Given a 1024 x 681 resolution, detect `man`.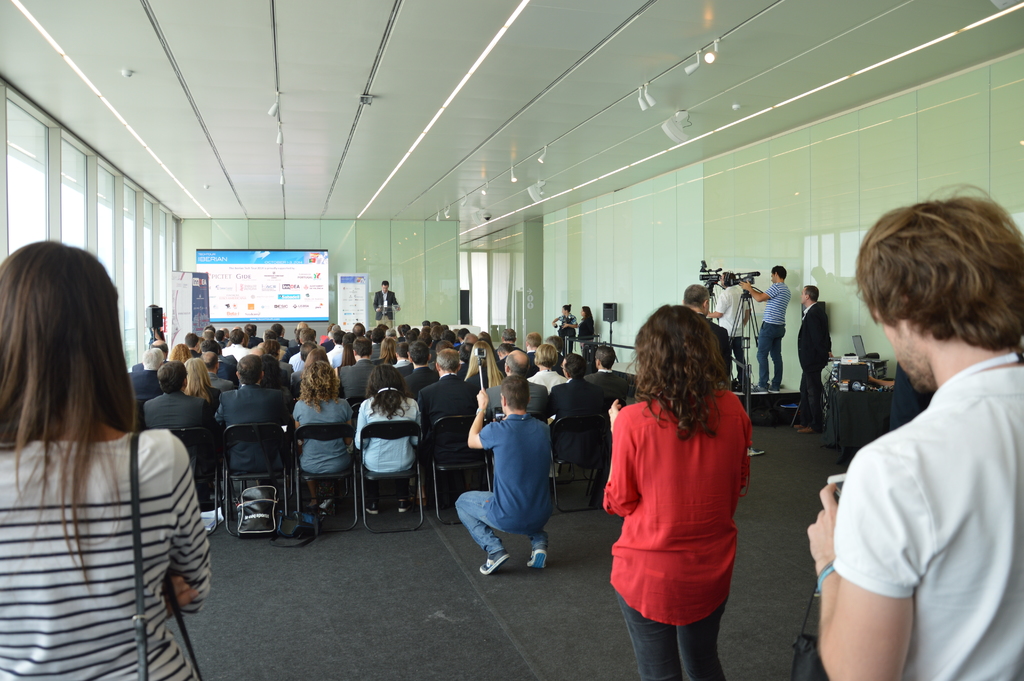
locate(375, 281, 401, 328).
